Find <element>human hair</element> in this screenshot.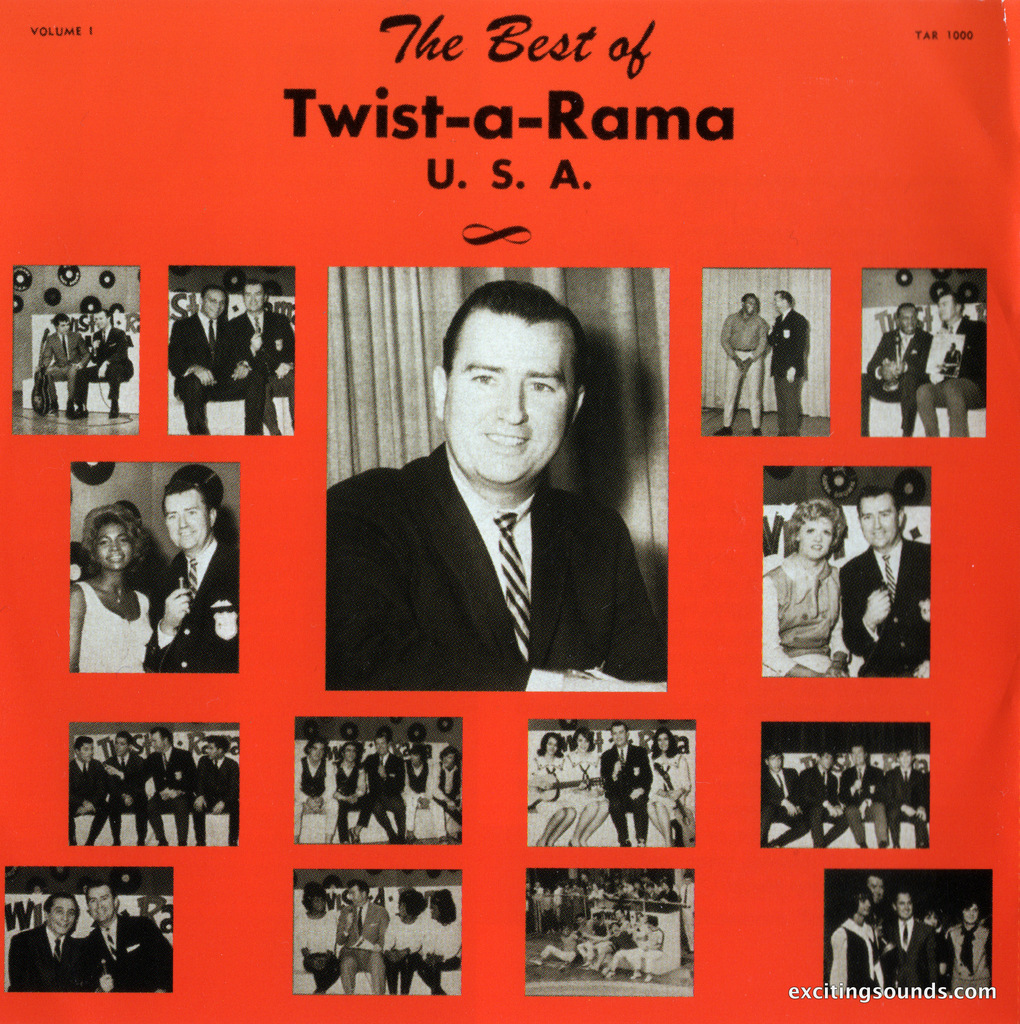
The bounding box for <element>human hair</element> is rect(45, 890, 77, 916).
